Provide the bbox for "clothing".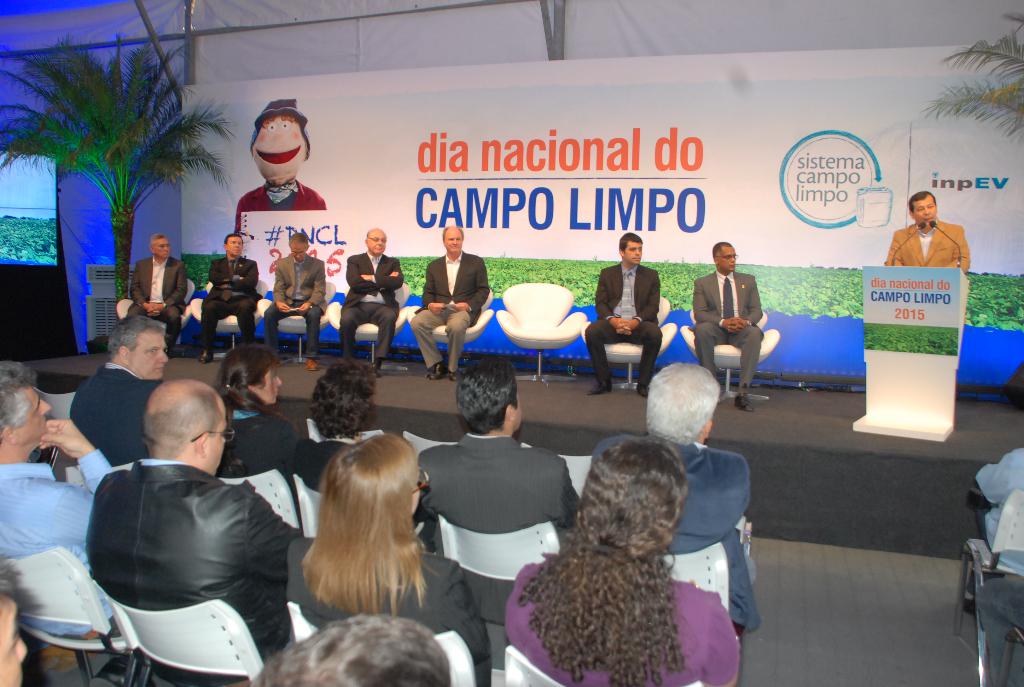
rect(218, 406, 305, 479).
